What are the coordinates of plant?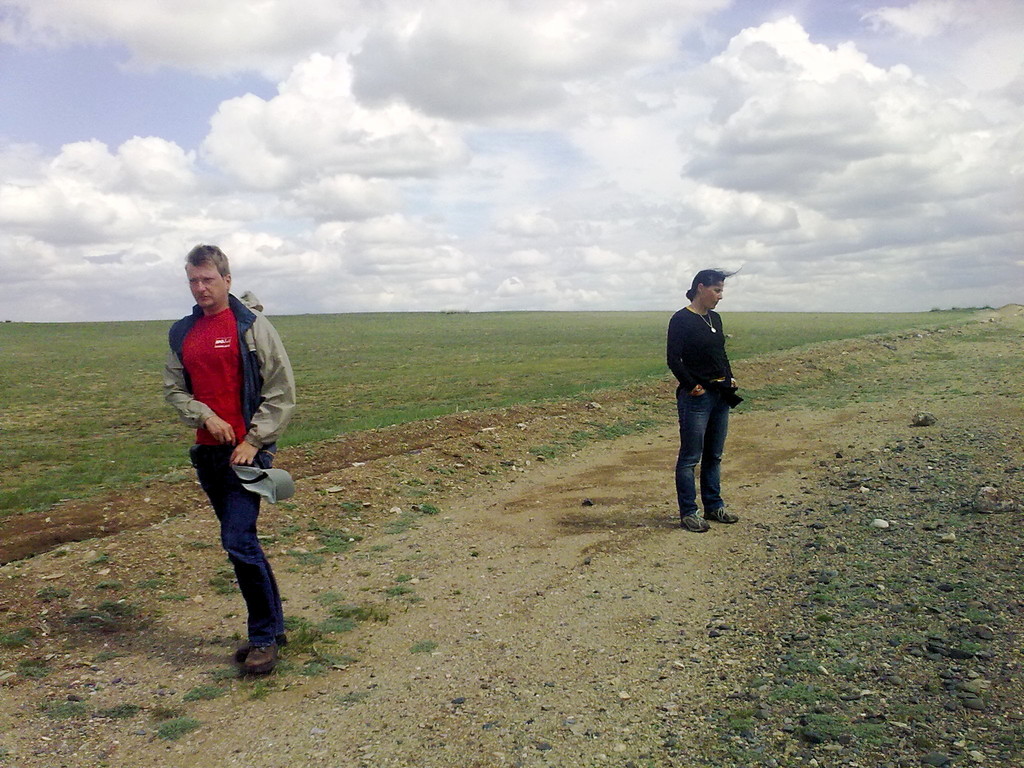
left=86, top=552, right=113, bottom=564.
